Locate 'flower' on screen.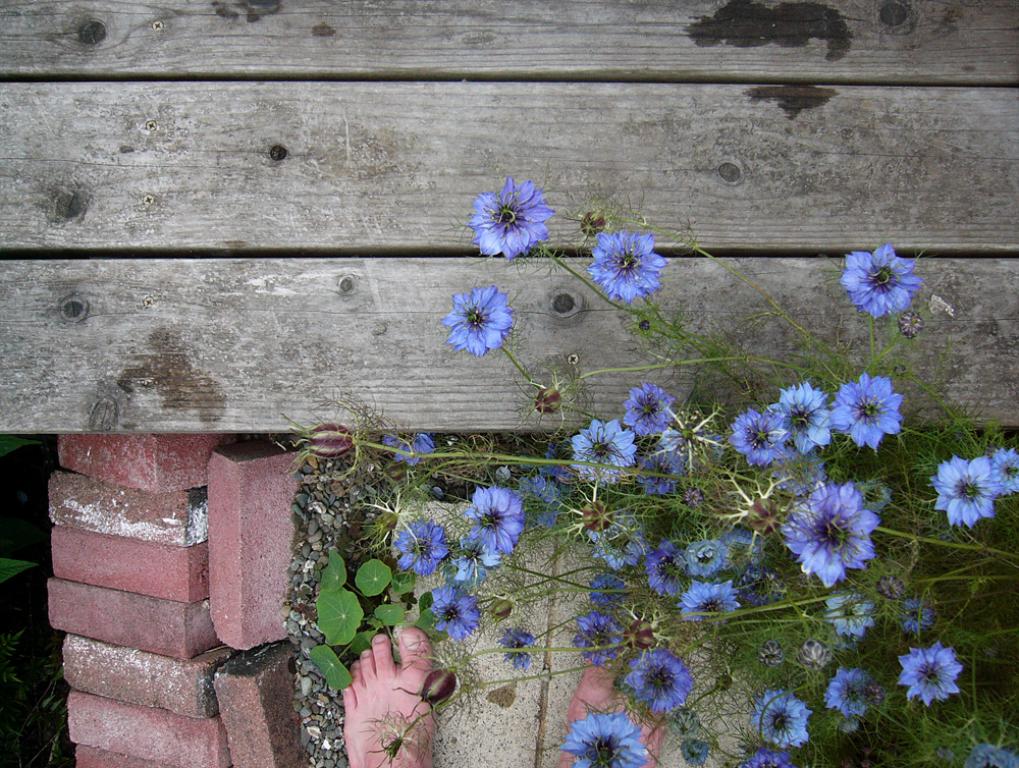
On screen at region(711, 533, 761, 587).
